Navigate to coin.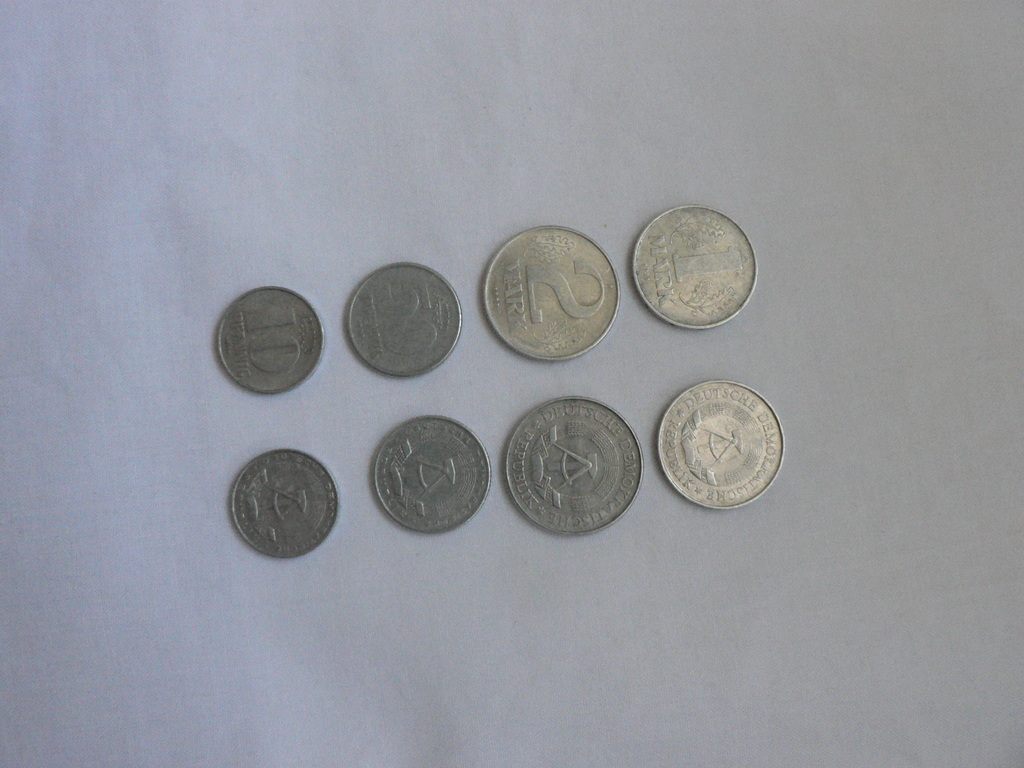
Navigation target: [x1=212, y1=284, x2=330, y2=396].
